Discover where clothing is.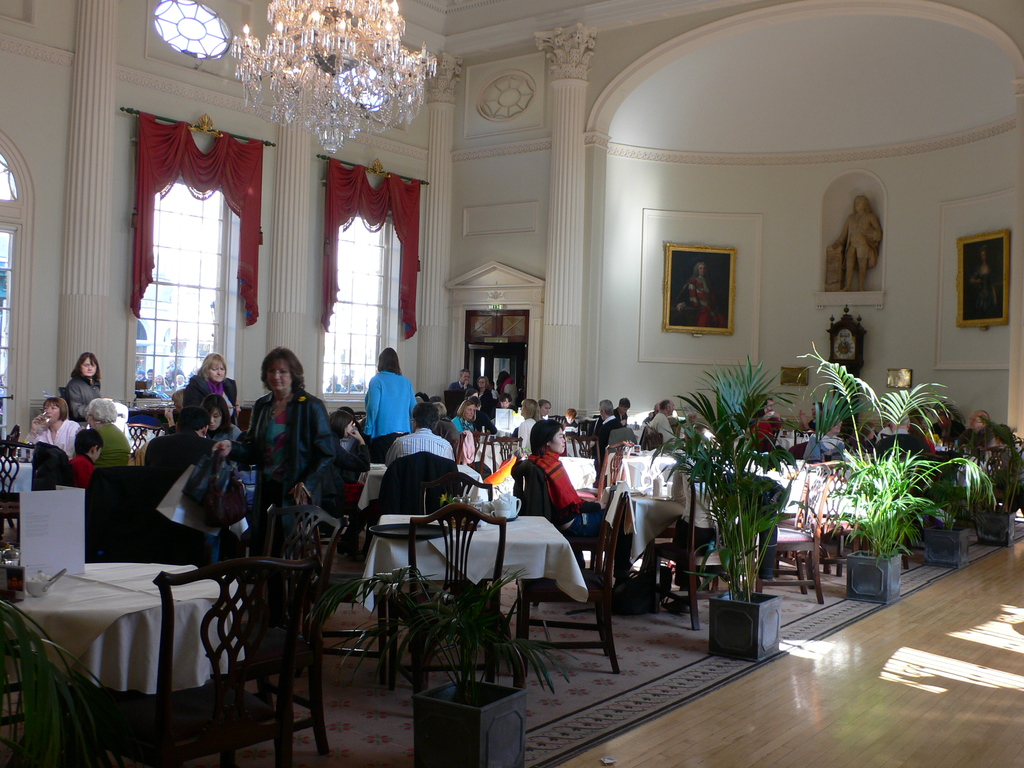
Discovered at l=647, t=419, r=682, b=449.
